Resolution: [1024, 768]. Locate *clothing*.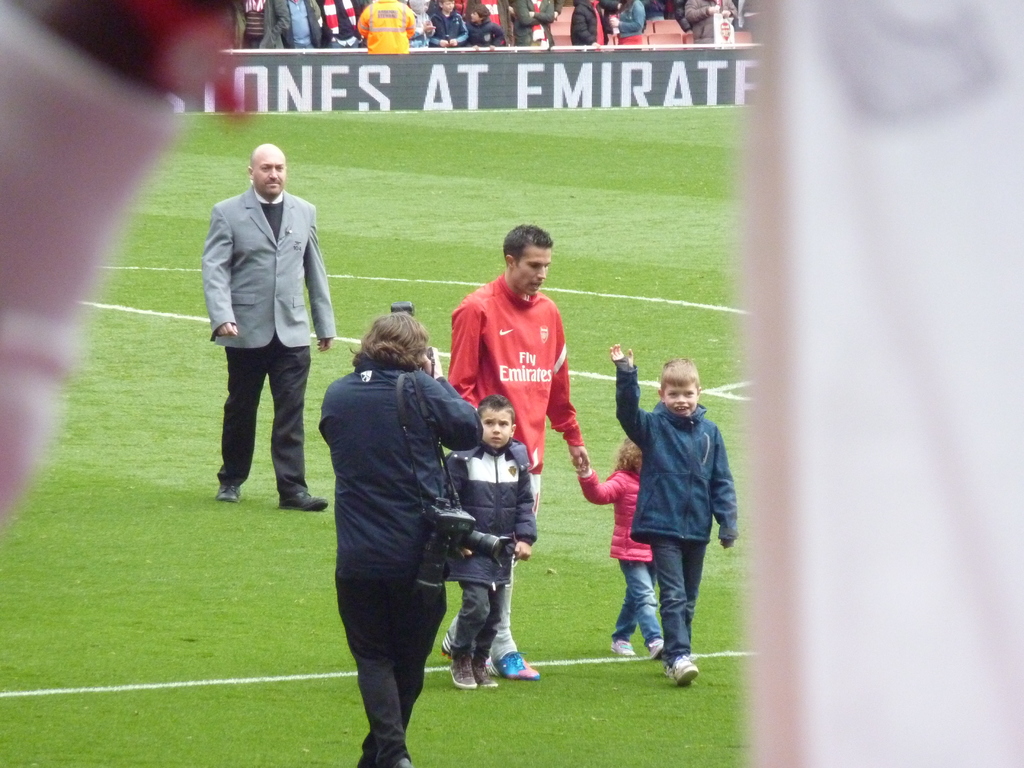
left=317, top=367, right=483, bottom=765.
